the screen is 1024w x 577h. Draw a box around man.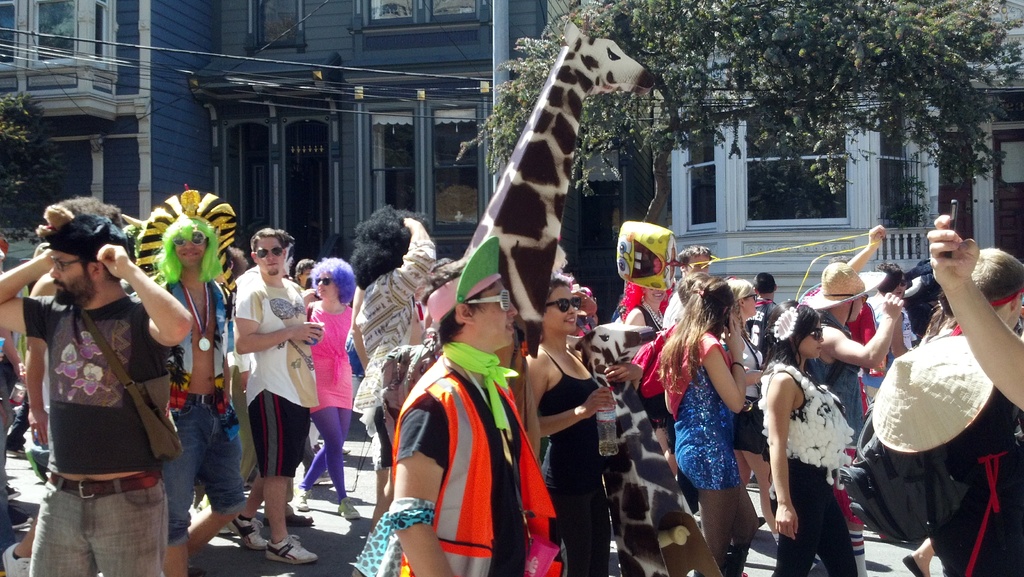
bbox(388, 240, 557, 576).
